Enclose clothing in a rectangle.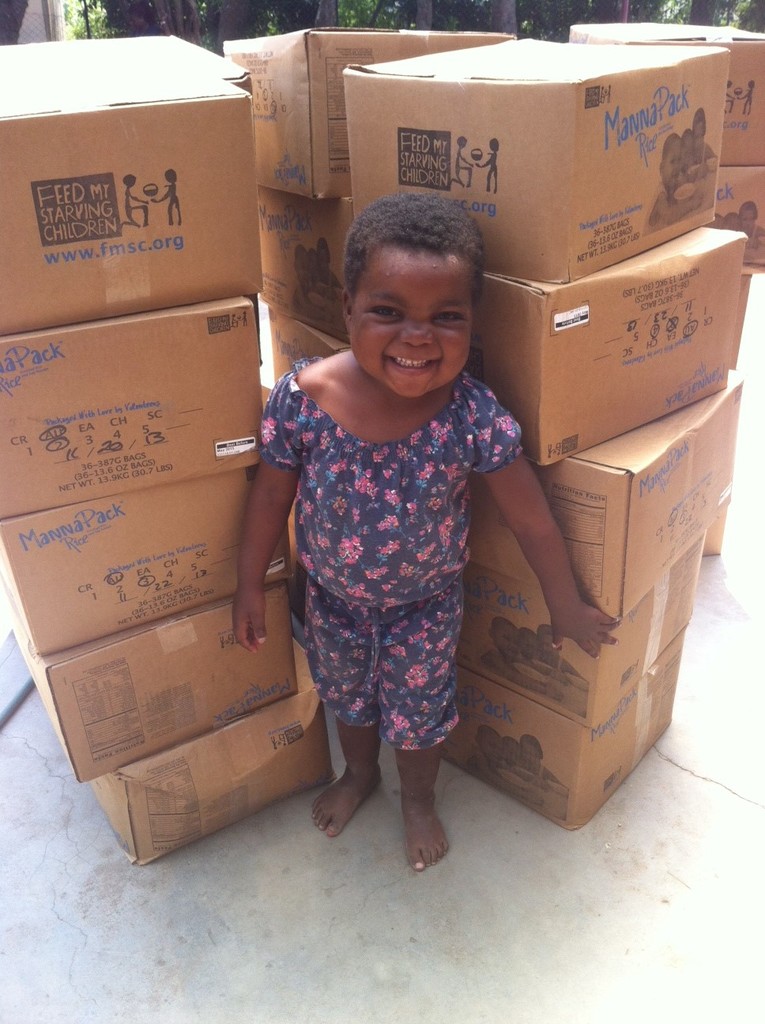
258 346 519 751.
